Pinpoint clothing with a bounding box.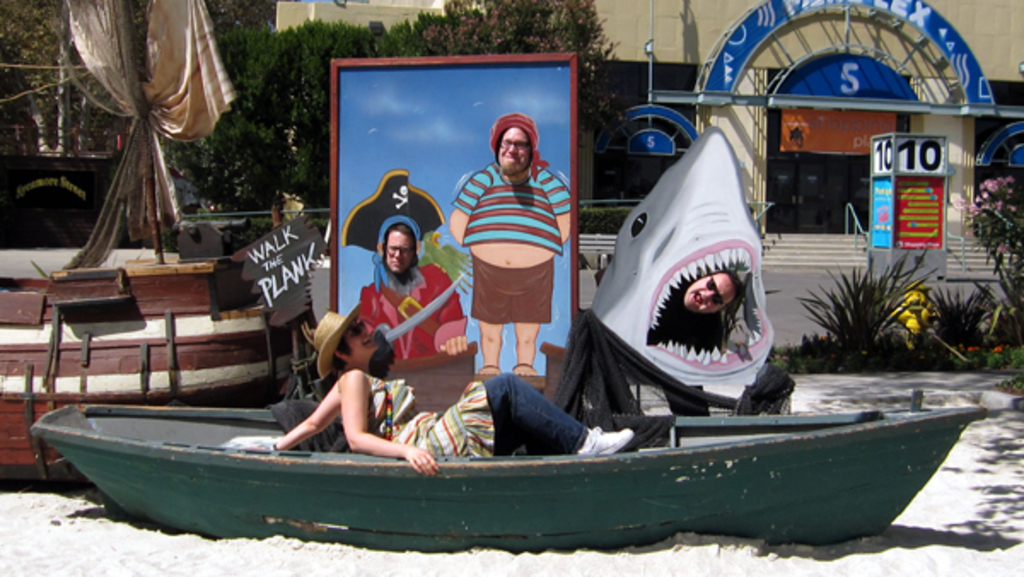
pyautogui.locateOnScreen(369, 374, 592, 459).
